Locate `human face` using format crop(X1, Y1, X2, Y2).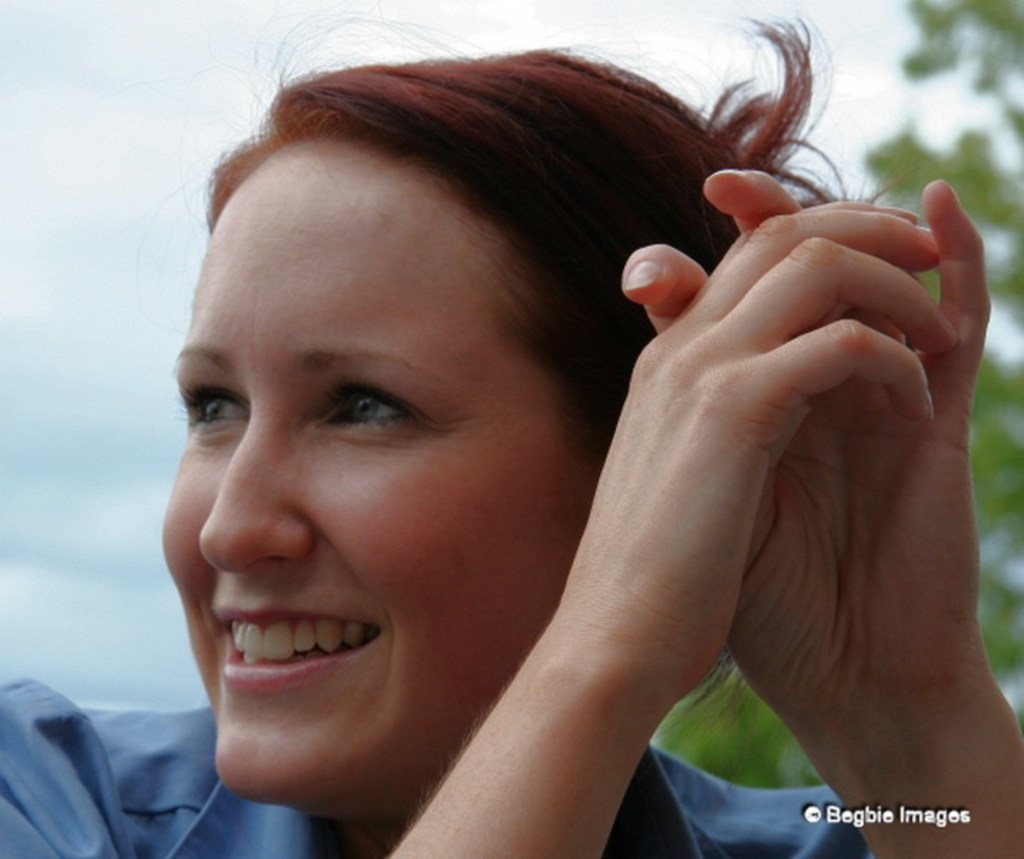
crop(169, 142, 594, 806).
